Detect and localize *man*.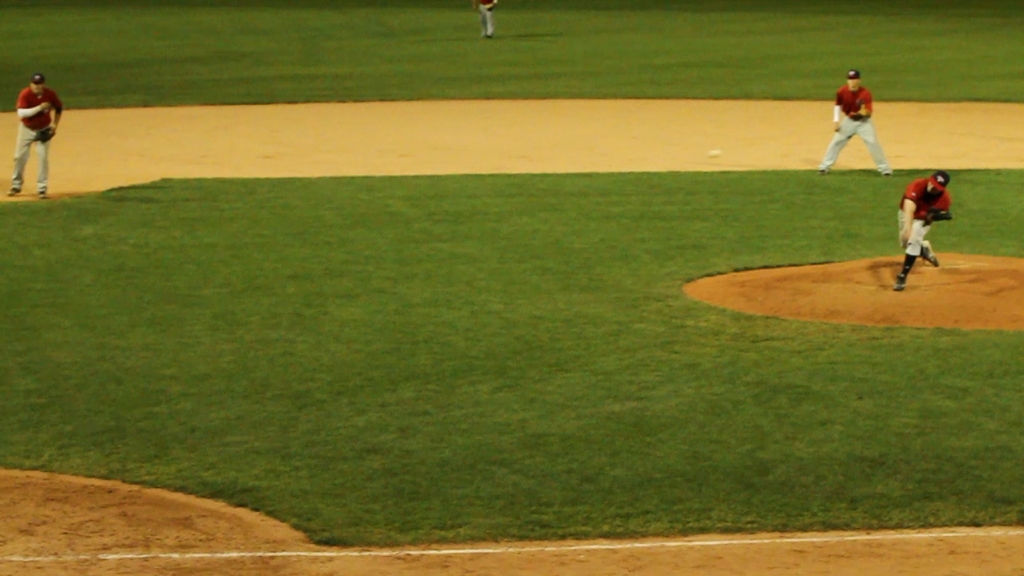
Localized at BBox(0, 53, 64, 189).
